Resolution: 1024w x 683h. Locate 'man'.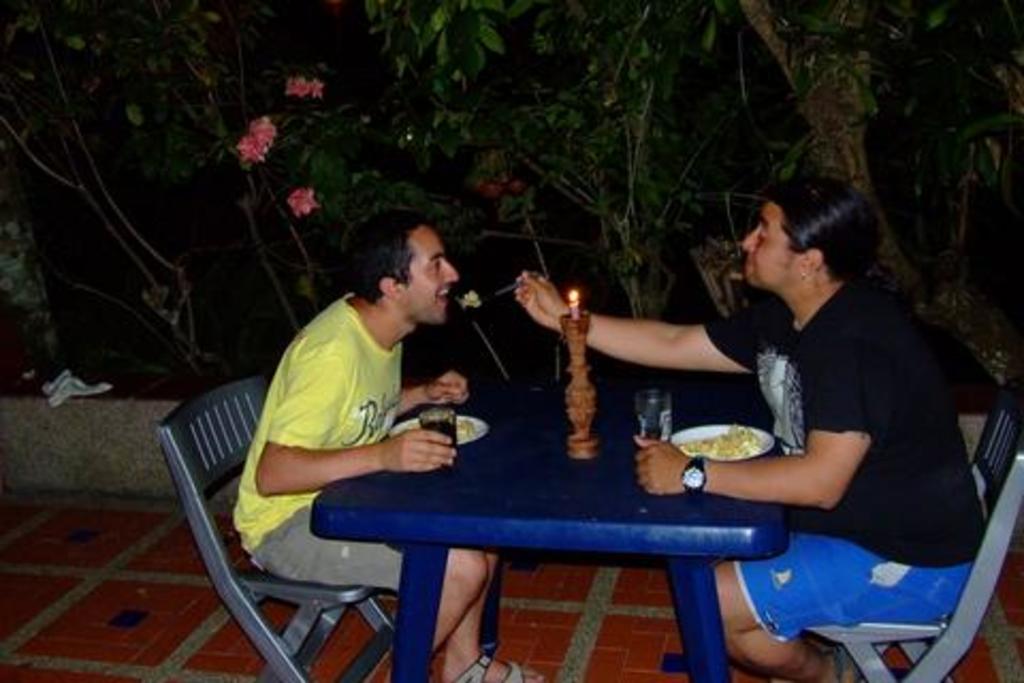
506,179,988,681.
